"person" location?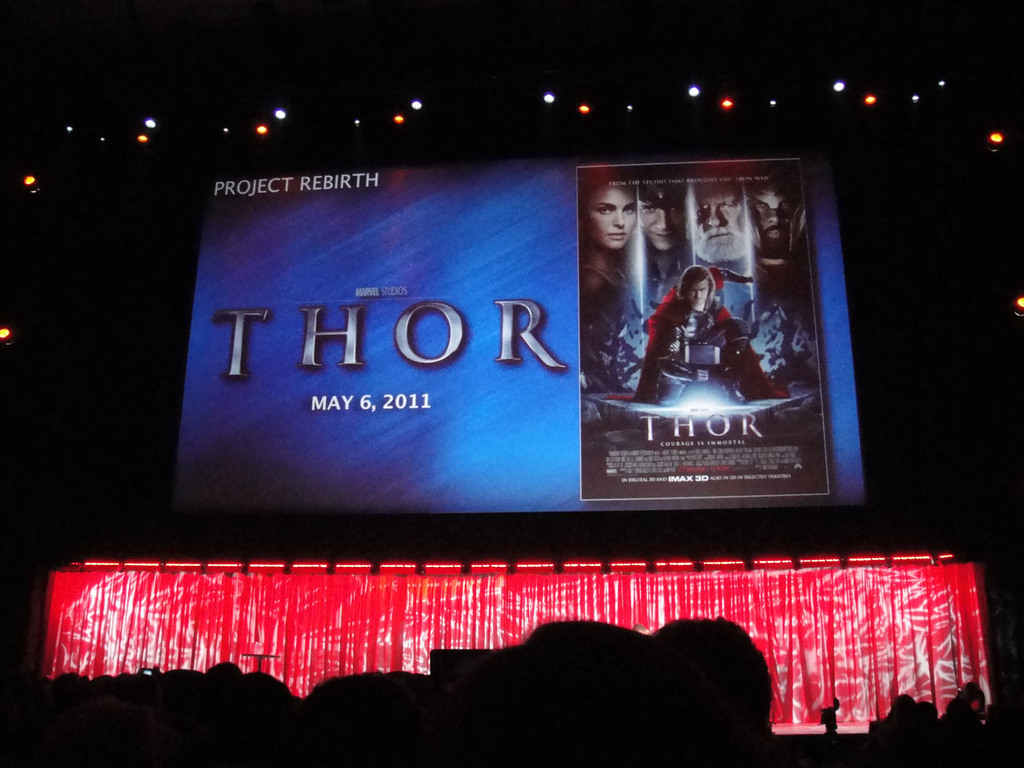
detection(596, 257, 767, 410)
